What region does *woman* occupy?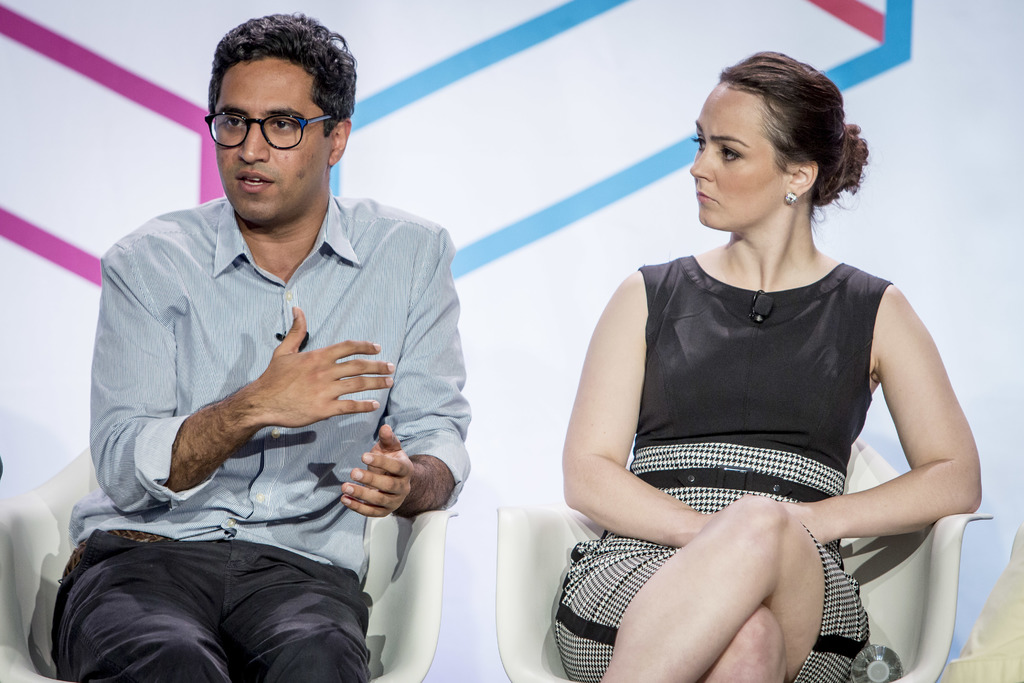
<region>541, 60, 966, 682</region>.
